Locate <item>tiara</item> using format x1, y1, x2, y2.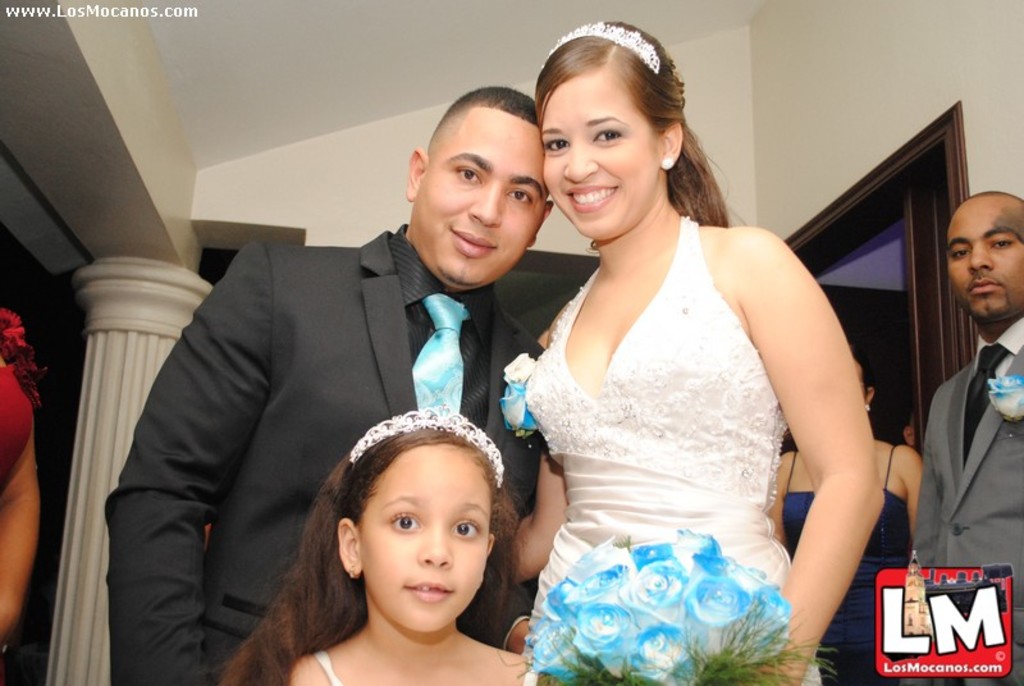
540, 20, 662, 72.
